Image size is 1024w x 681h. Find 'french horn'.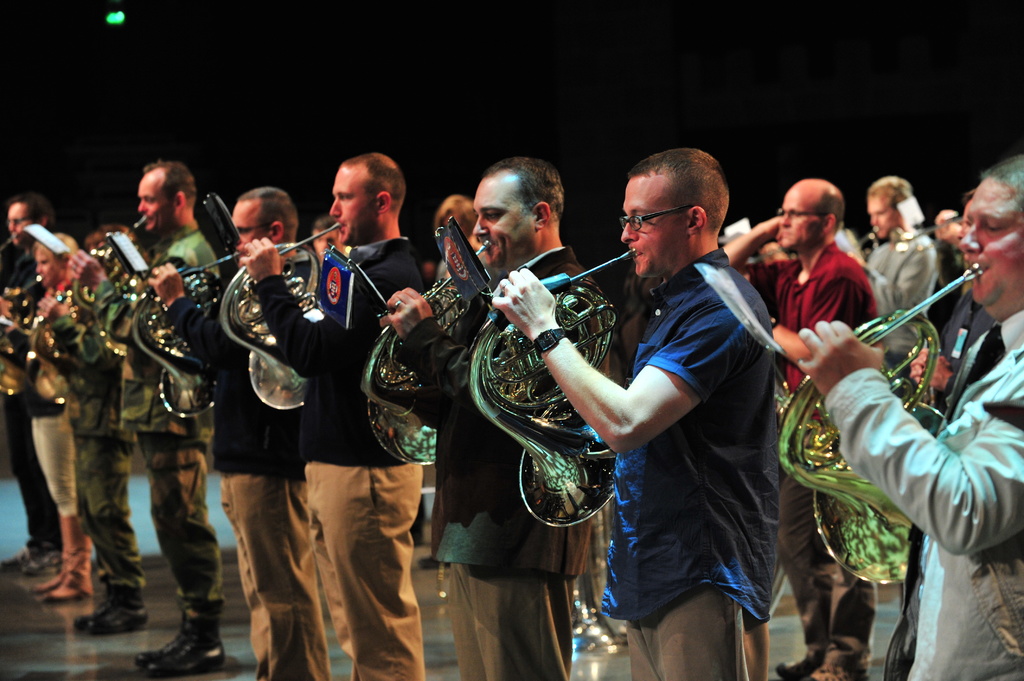
x1=0, y1=229, x2=19, y2=266.
